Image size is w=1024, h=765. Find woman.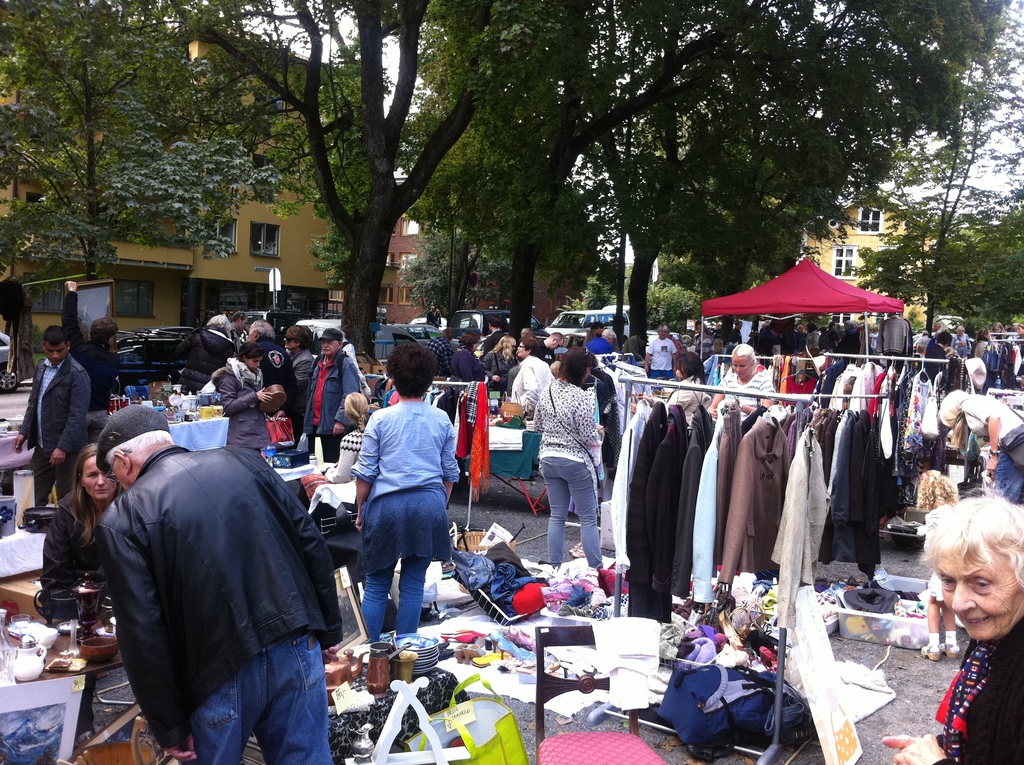
<bbox>628, 350, 712, 429</bbox>.
